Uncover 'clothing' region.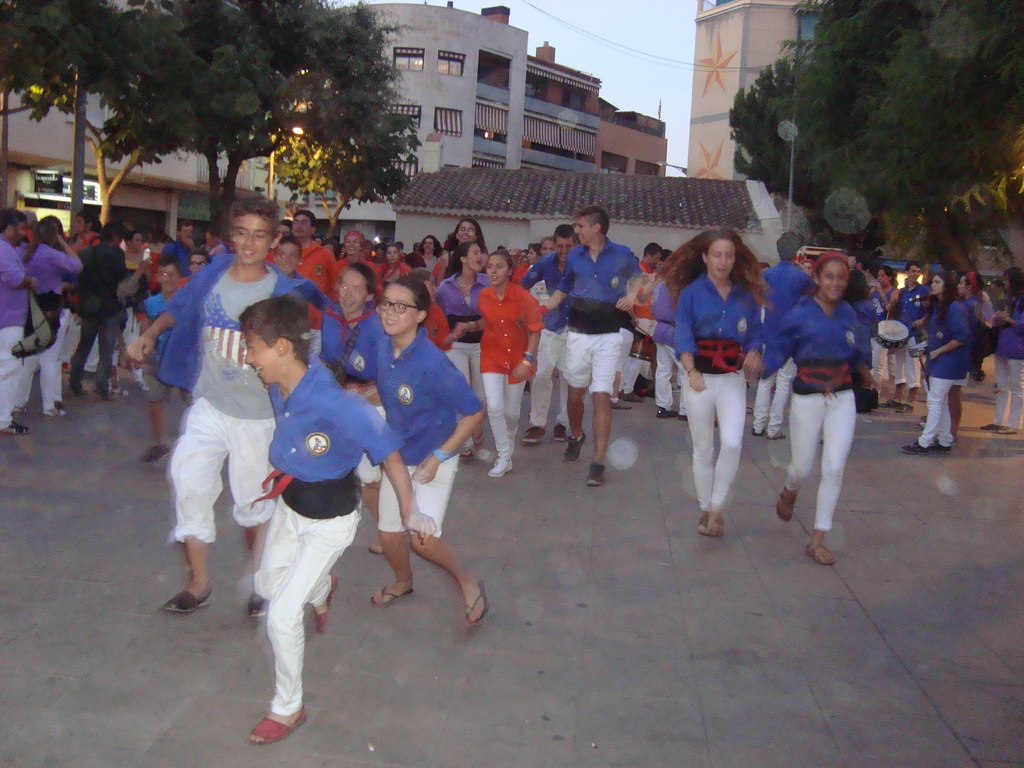
Uncovered: box(372, 327, 483, 540).
